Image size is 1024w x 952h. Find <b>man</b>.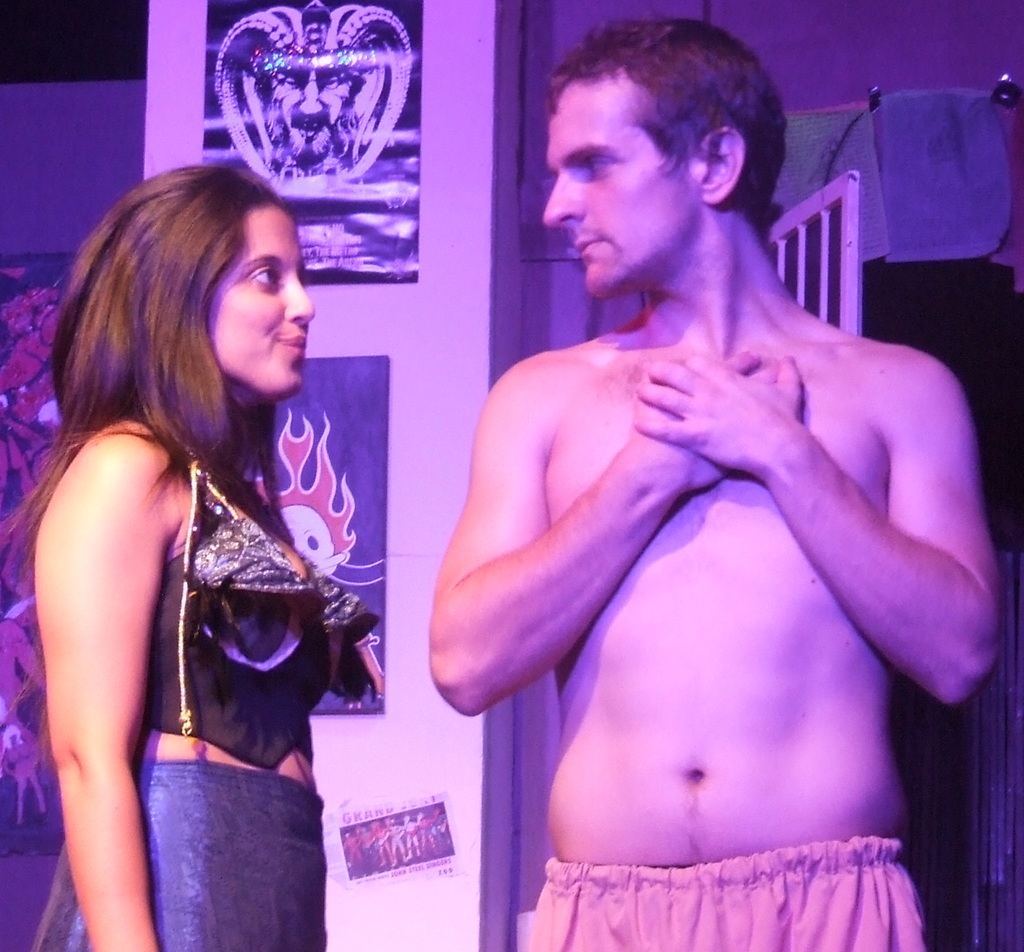
rect(420, 17, 994, 951).
